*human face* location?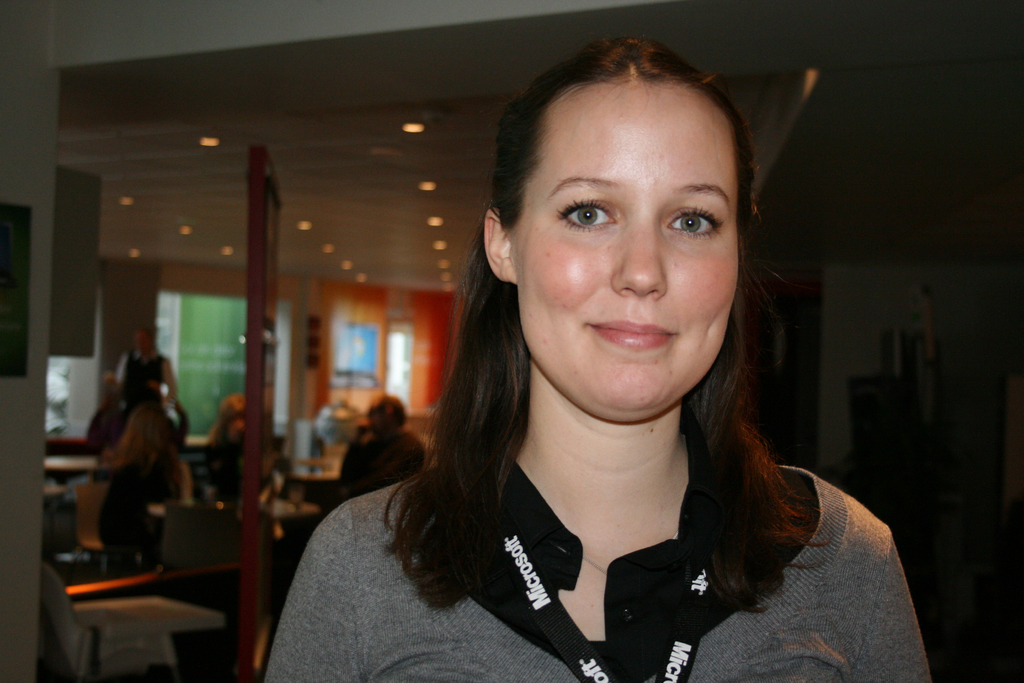
(516,88,733,411)
